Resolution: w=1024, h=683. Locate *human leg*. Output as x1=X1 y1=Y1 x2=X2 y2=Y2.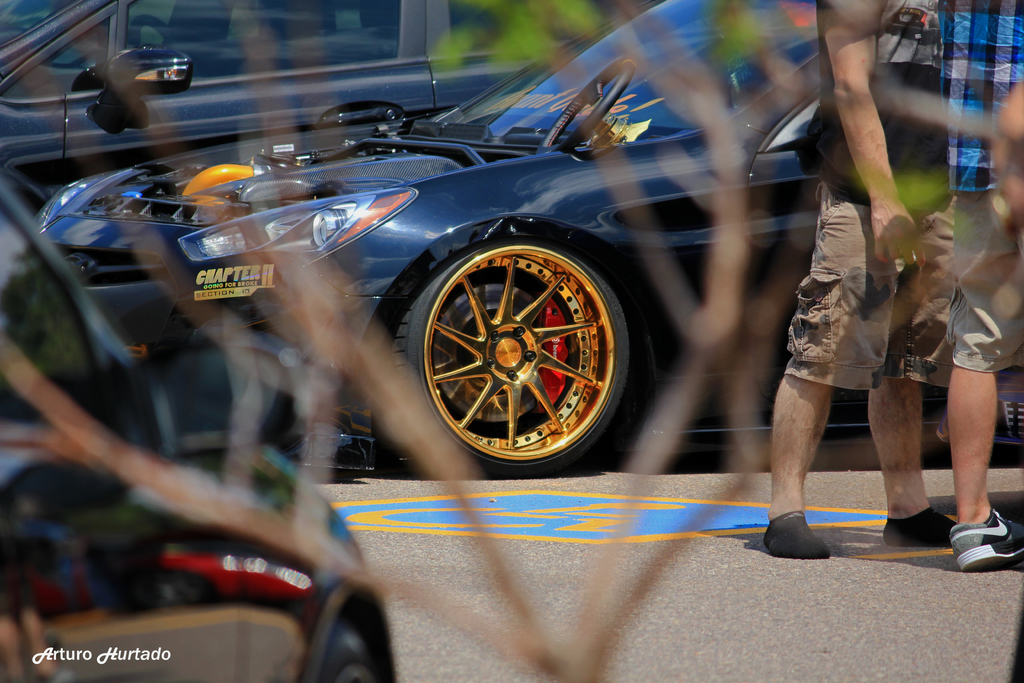
x1=869 y1=366 x2=956 y2=543.
